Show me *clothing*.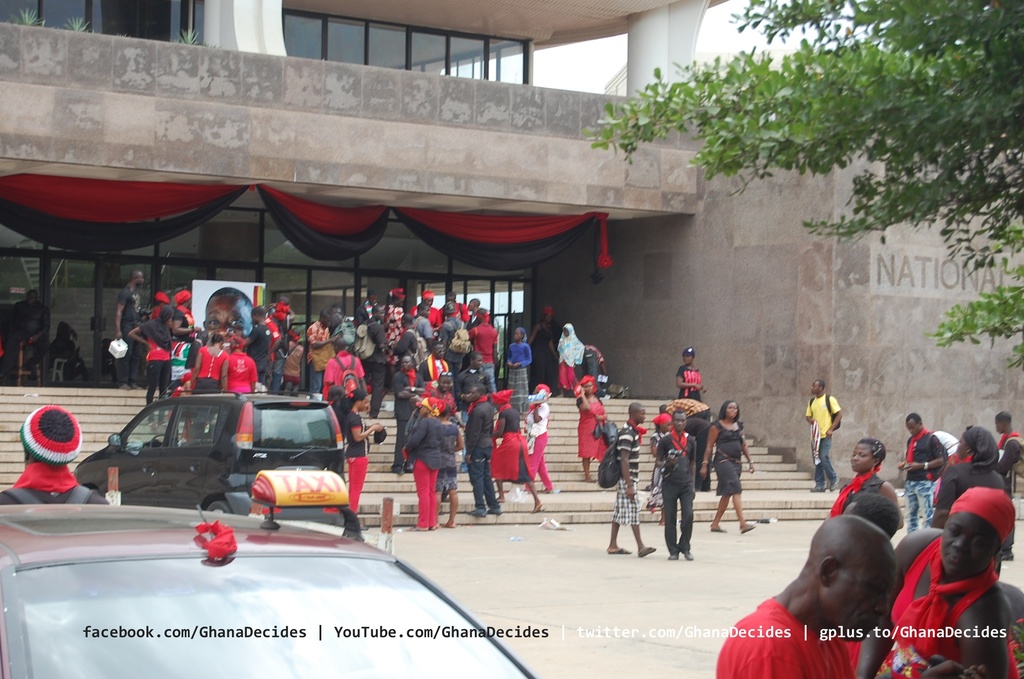
*clothing* is here: 436 316 468 353.
